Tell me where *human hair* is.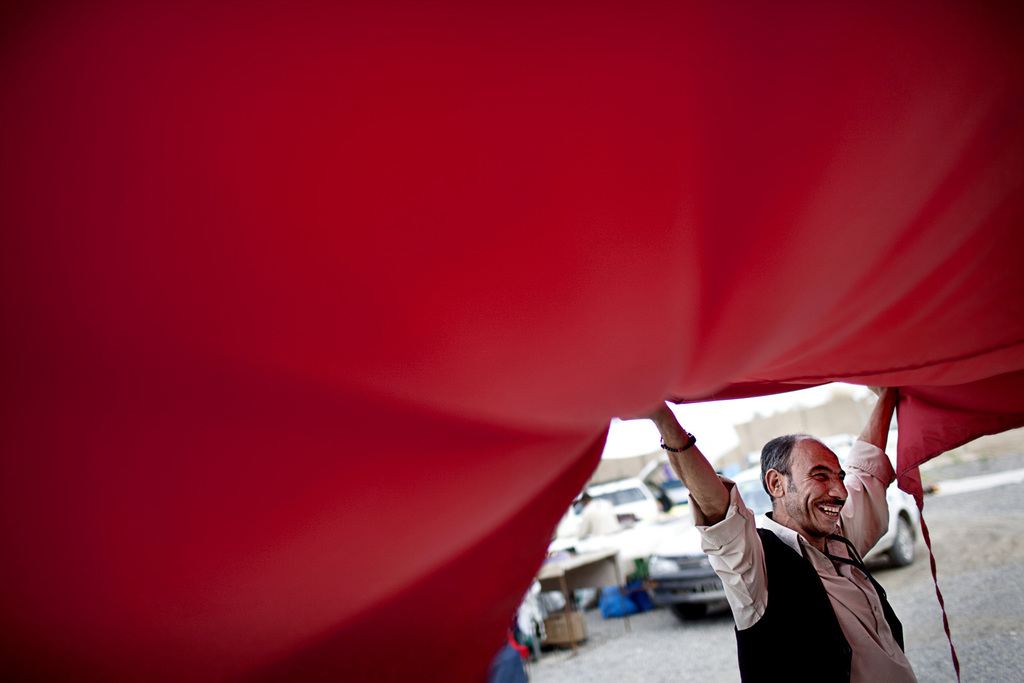
*human hair* is at <region>749, 427, 797, 502</region>.
